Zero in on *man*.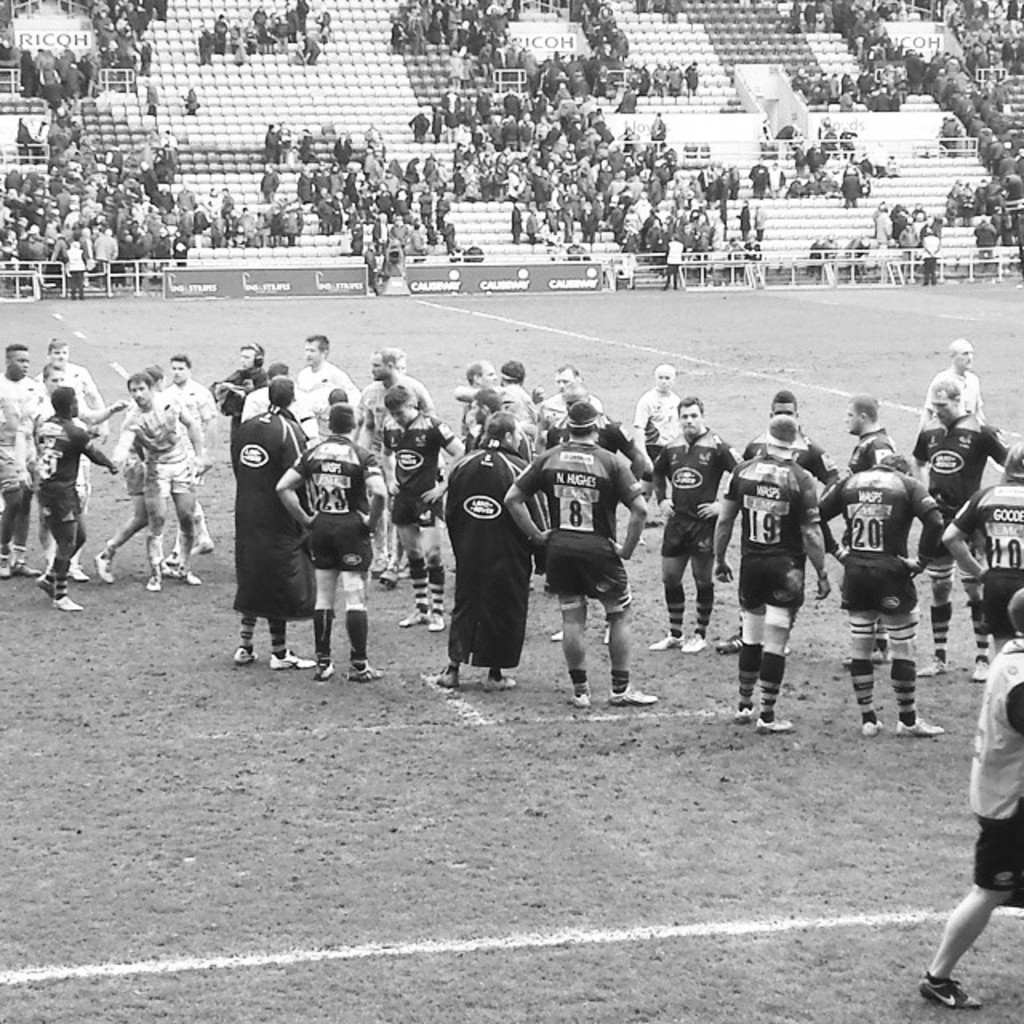
Zeroed in: 659 234 686 294.
